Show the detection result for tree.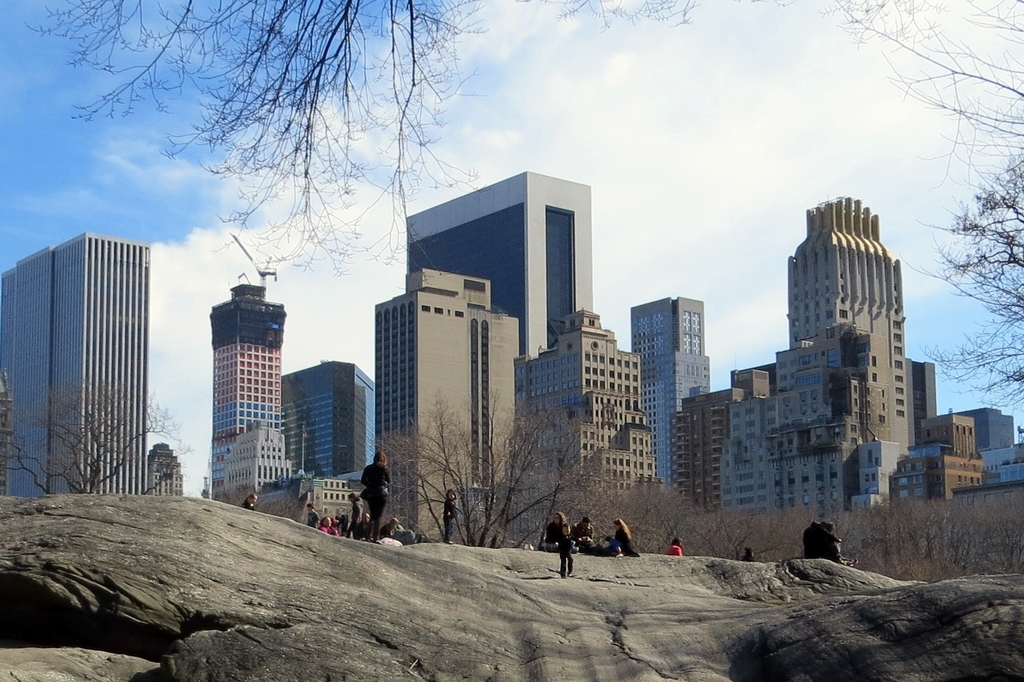
[left=0, top=374, right=196, bottom=502].
